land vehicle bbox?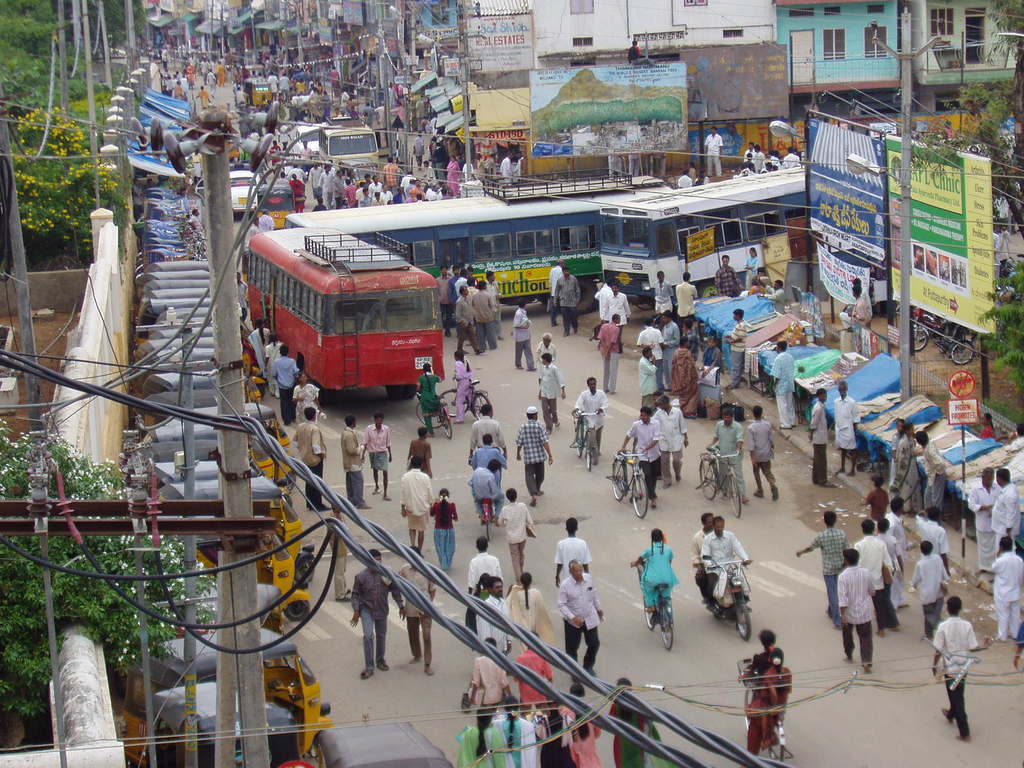
left=298, top=122, right=321, bottom=154
